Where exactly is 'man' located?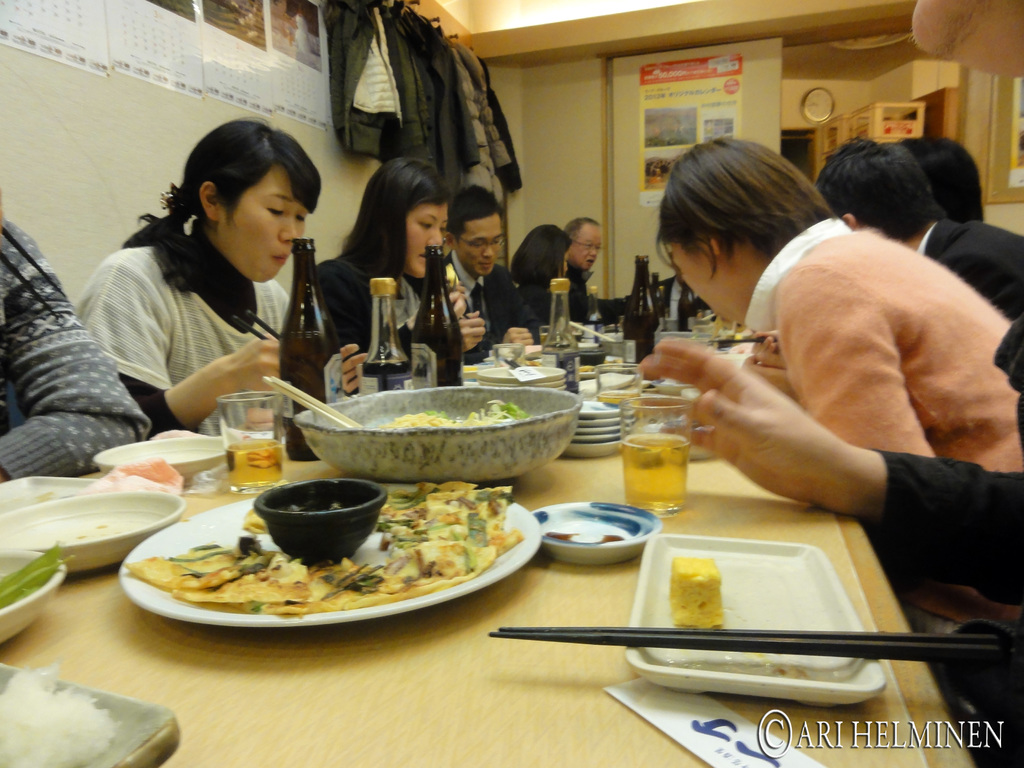
Its bounding box is left=810, top=131, right=1023, bottom=321.
